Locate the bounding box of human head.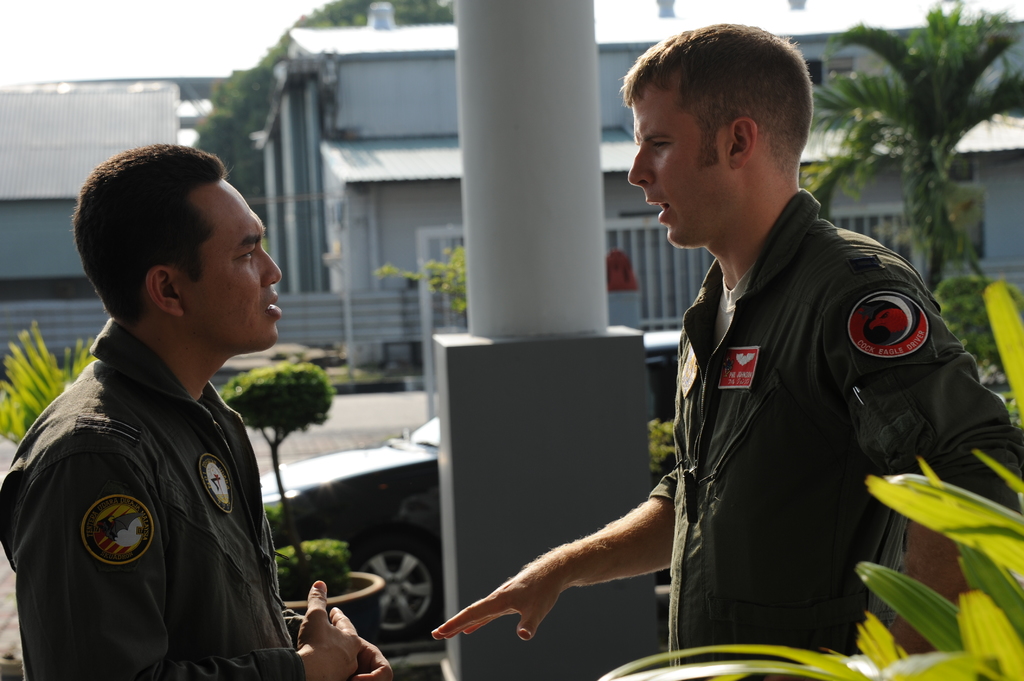
Bounding box: bbox=[72, 145, 282, 356].
